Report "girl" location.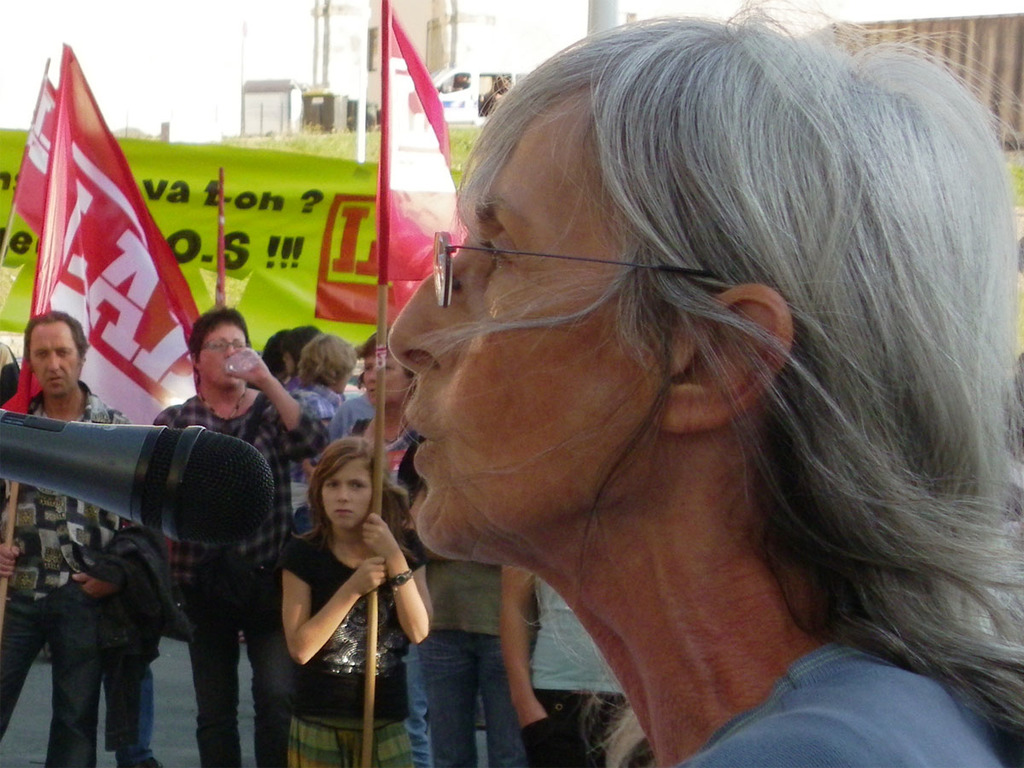
Report: (x1=287, y1=443, x2=434, y2=767).
